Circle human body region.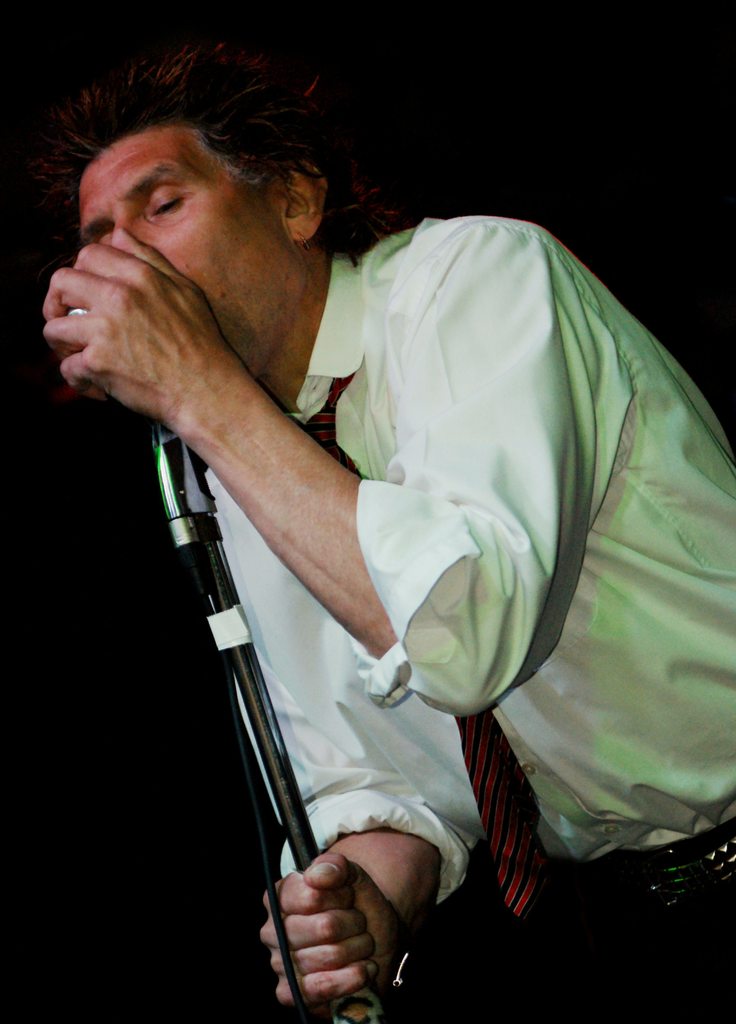
Region: 36,205,735,1023.
